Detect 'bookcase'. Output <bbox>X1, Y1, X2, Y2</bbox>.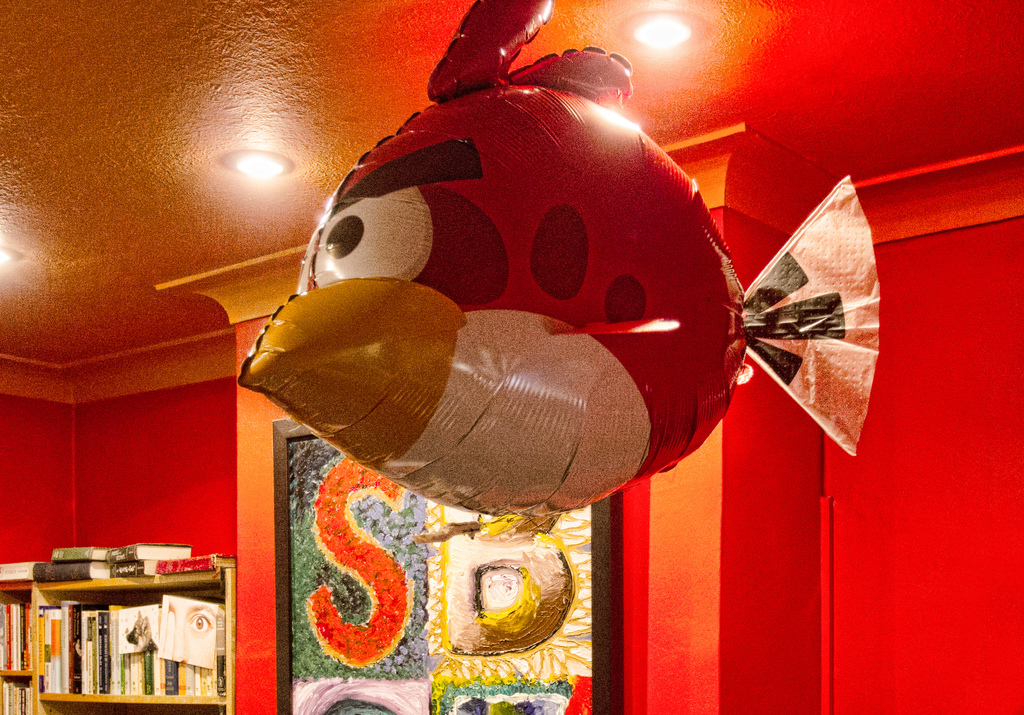
<bbox>35, 563, 234, 714</bbox>.
